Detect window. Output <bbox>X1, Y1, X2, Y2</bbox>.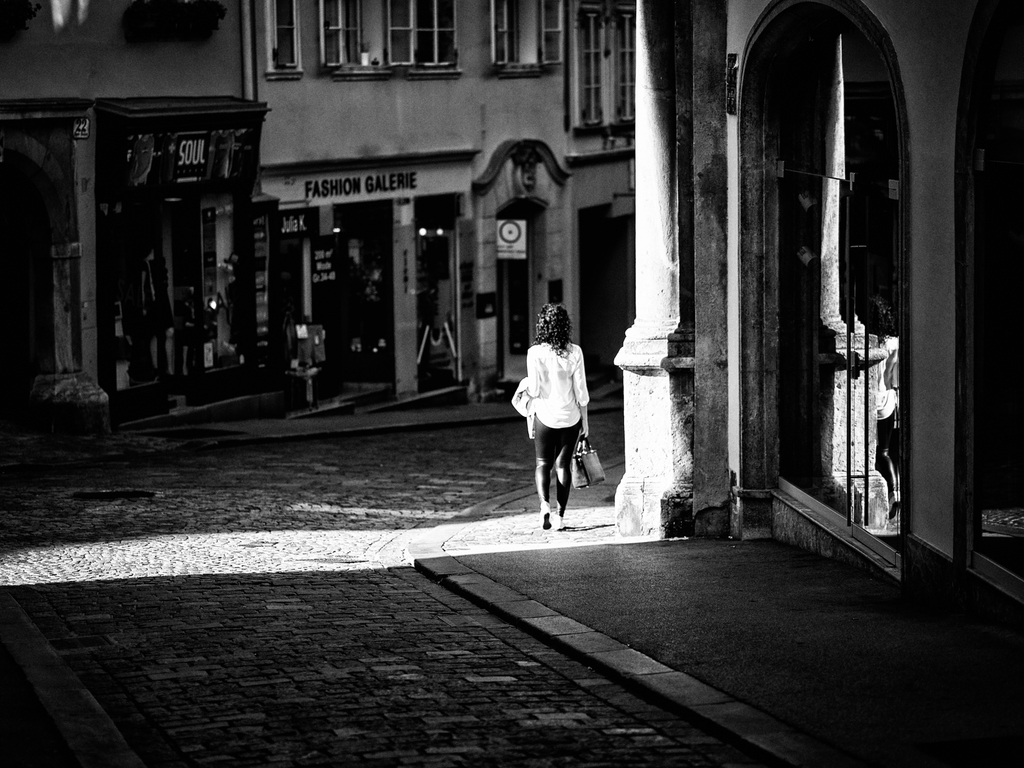
<bbox>264, 1, 300, 79</bbox>.
